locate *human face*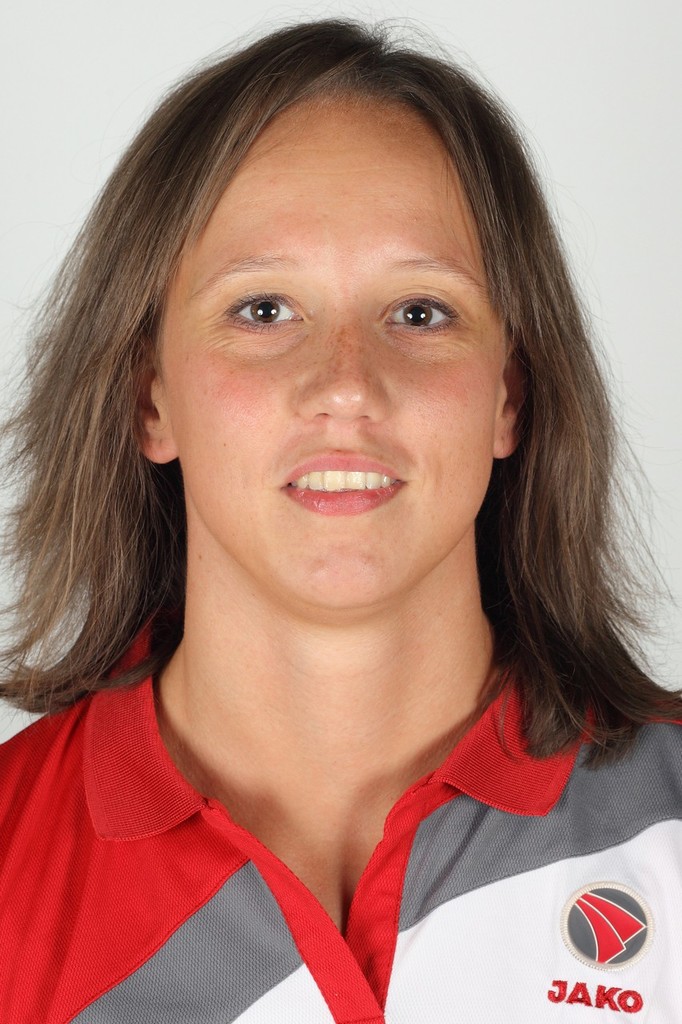
pyautogui.locateOnScreen(155, 91, 516, 609)
